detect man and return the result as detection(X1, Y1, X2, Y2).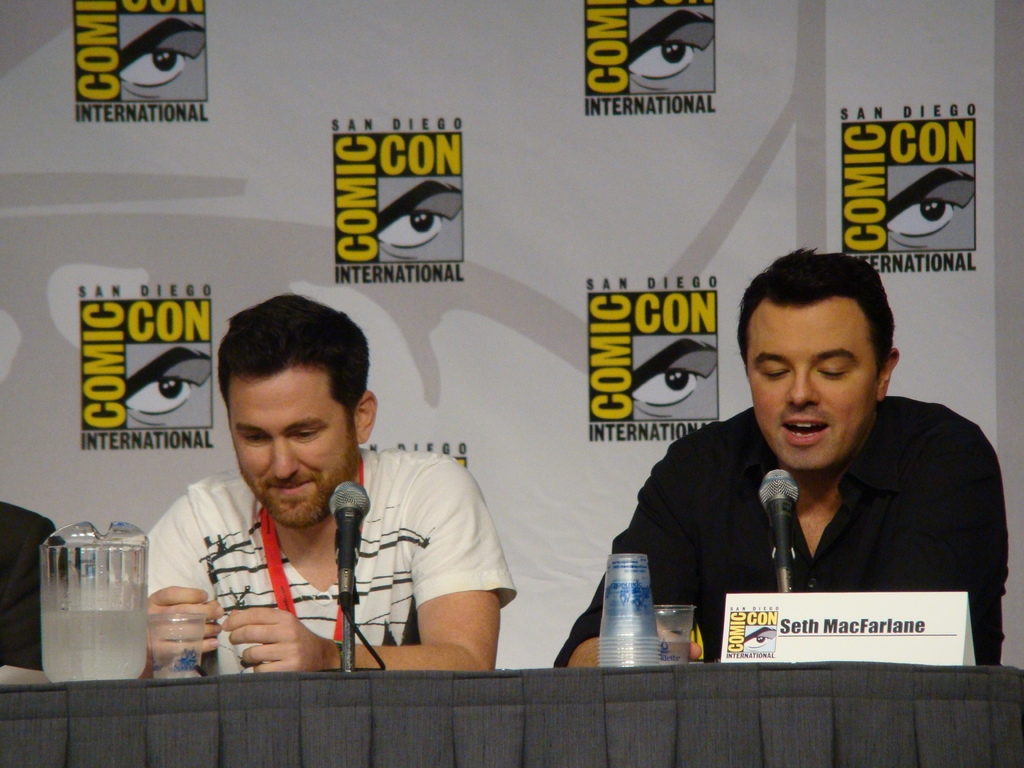
detection(607, 260, 1002, 678).
